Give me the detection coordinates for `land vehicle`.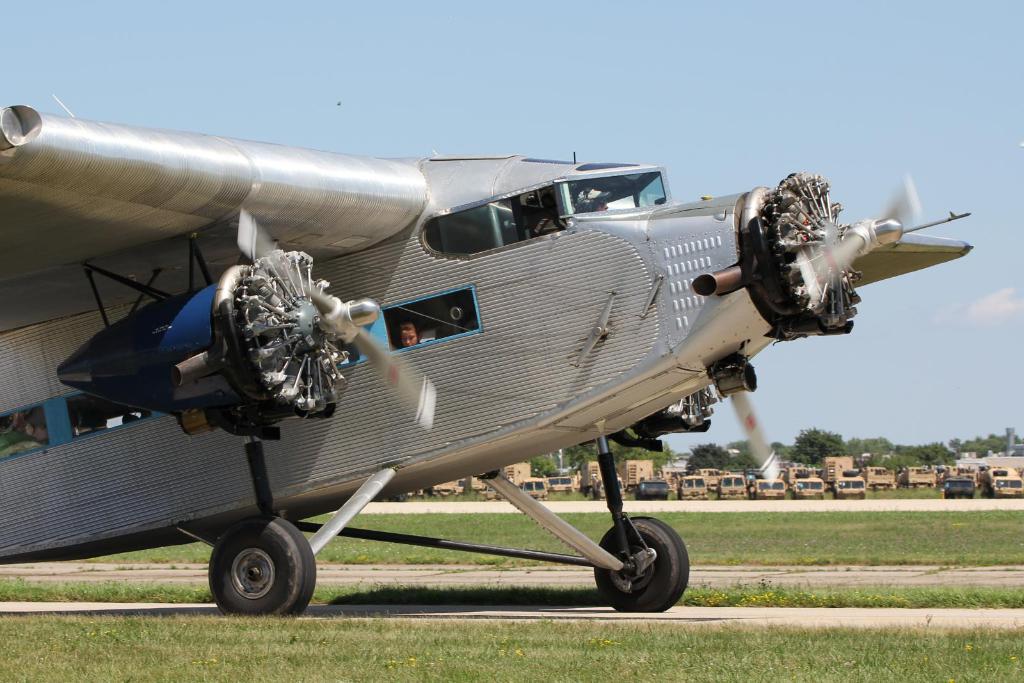
crop(835, 477, 867, 496).
